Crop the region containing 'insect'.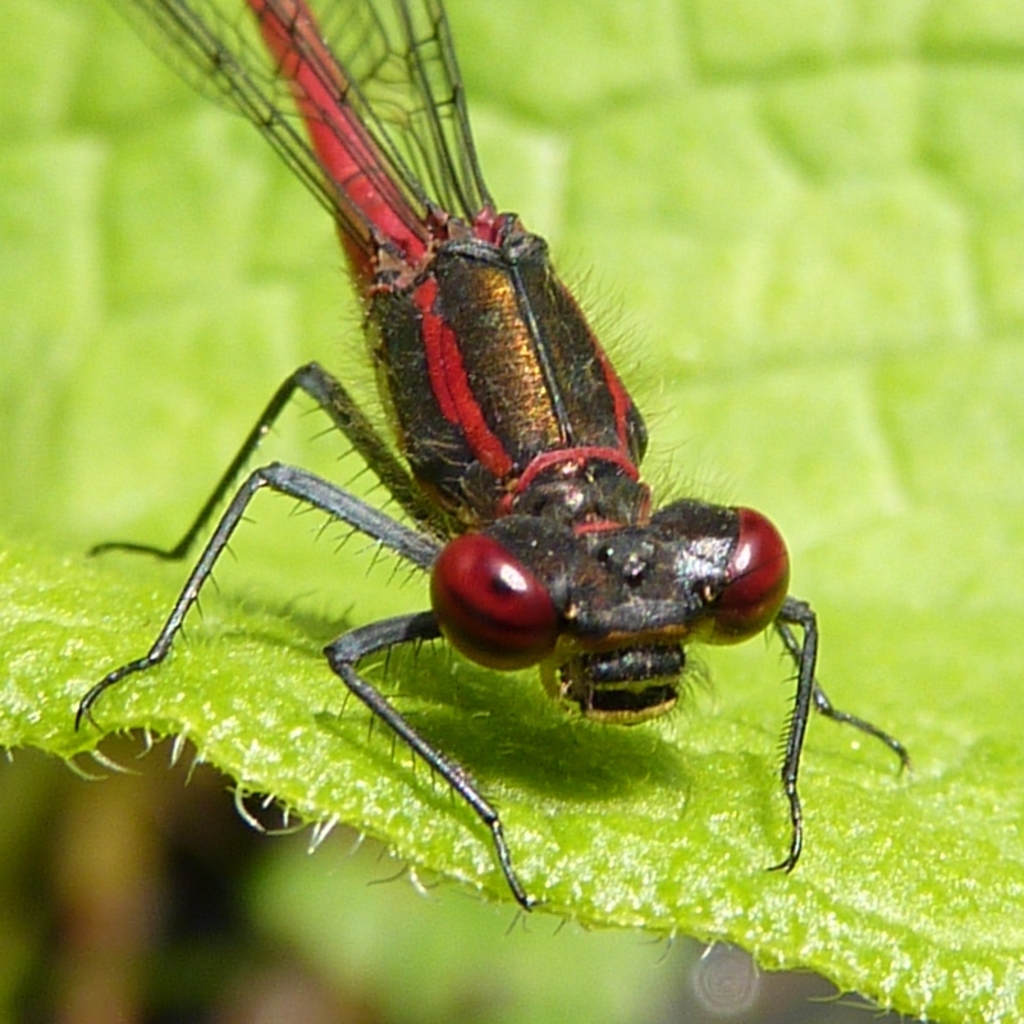
Crop region: (x1=72, y1=0, x2=914, y2=910).
